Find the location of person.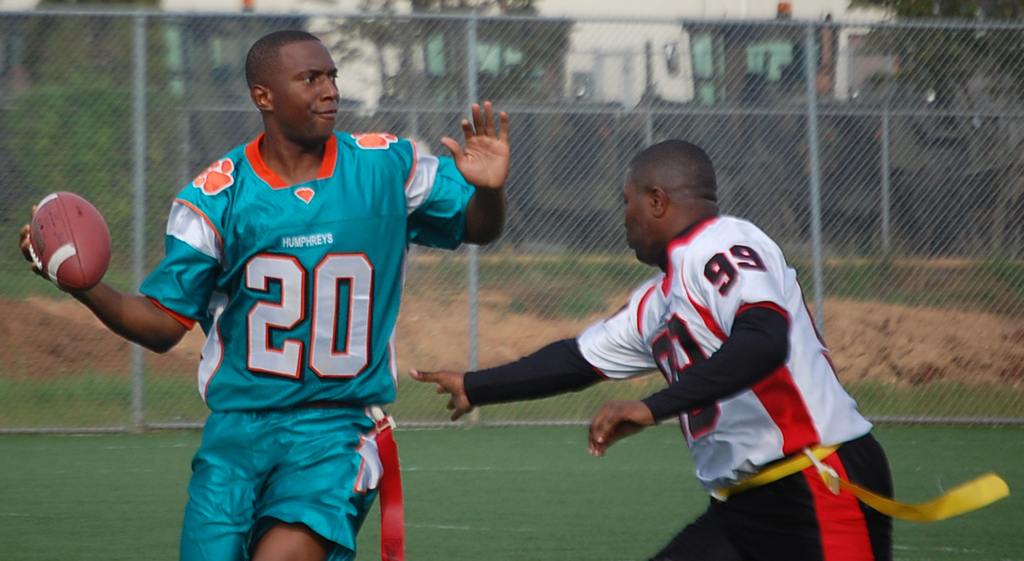
Location: BBox(415, 139, 896, 557).
